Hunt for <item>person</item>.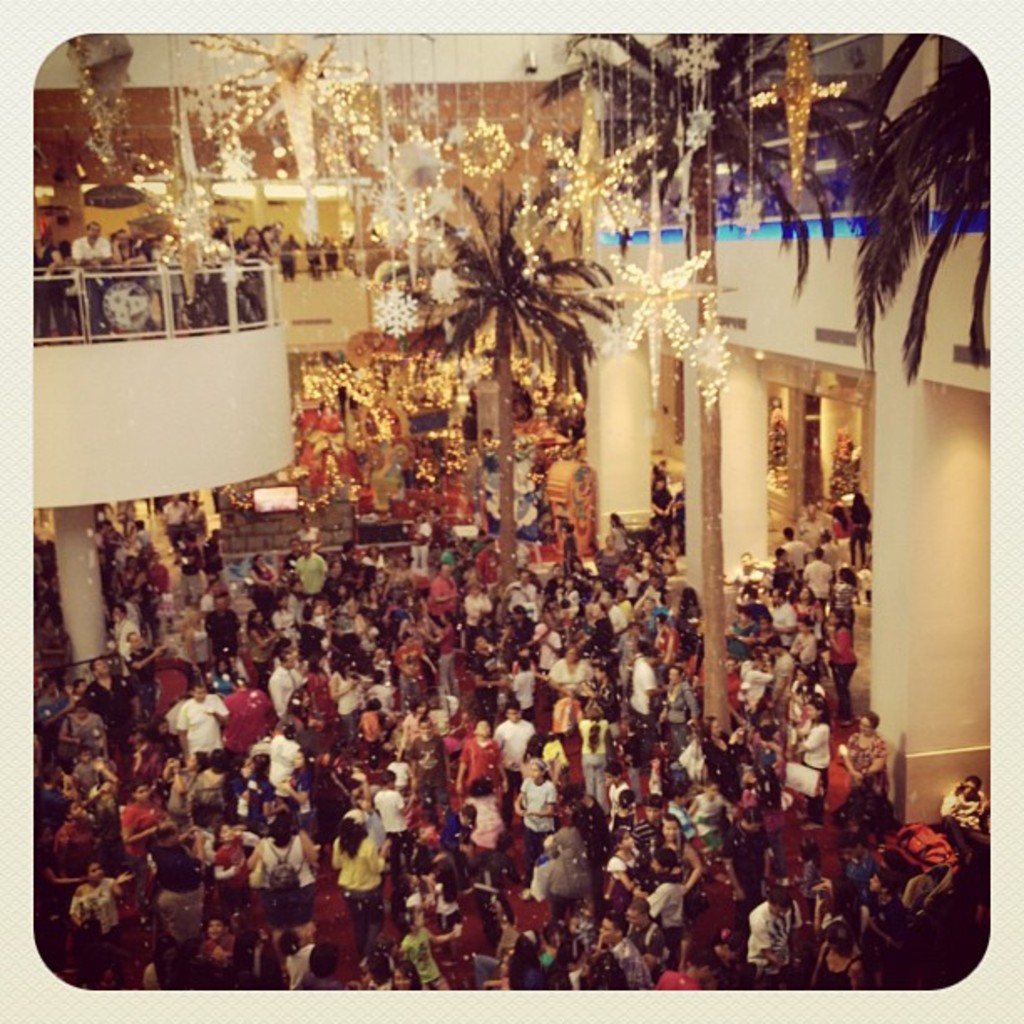
Hunted down at [left=326, top=653, right=358, bottom=726].
